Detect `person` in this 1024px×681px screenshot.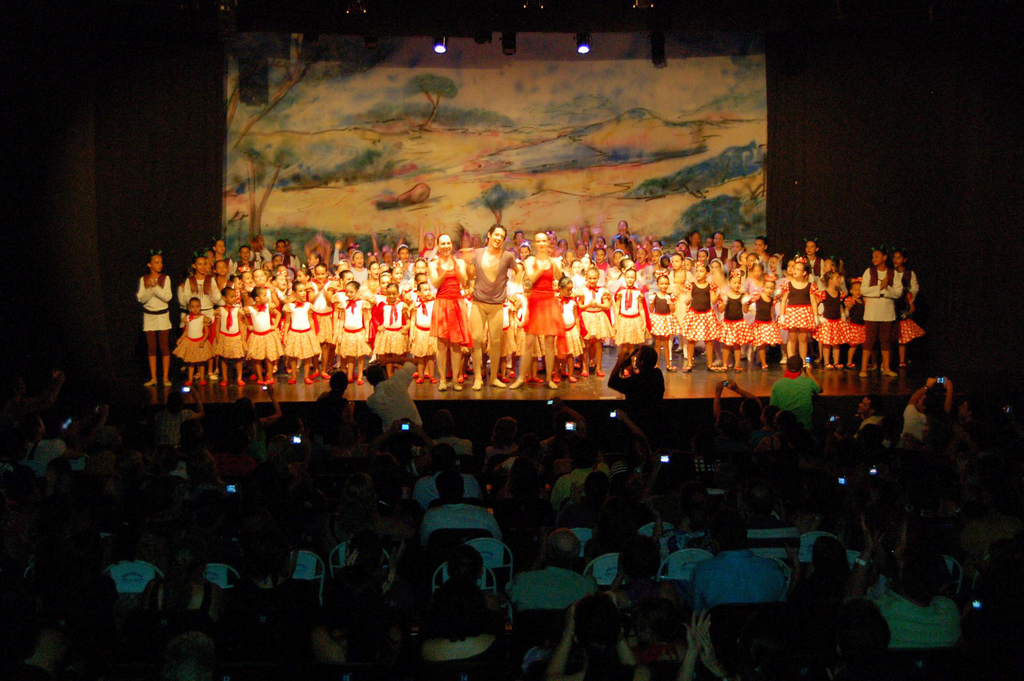
Detection: 469/224/519/385.
